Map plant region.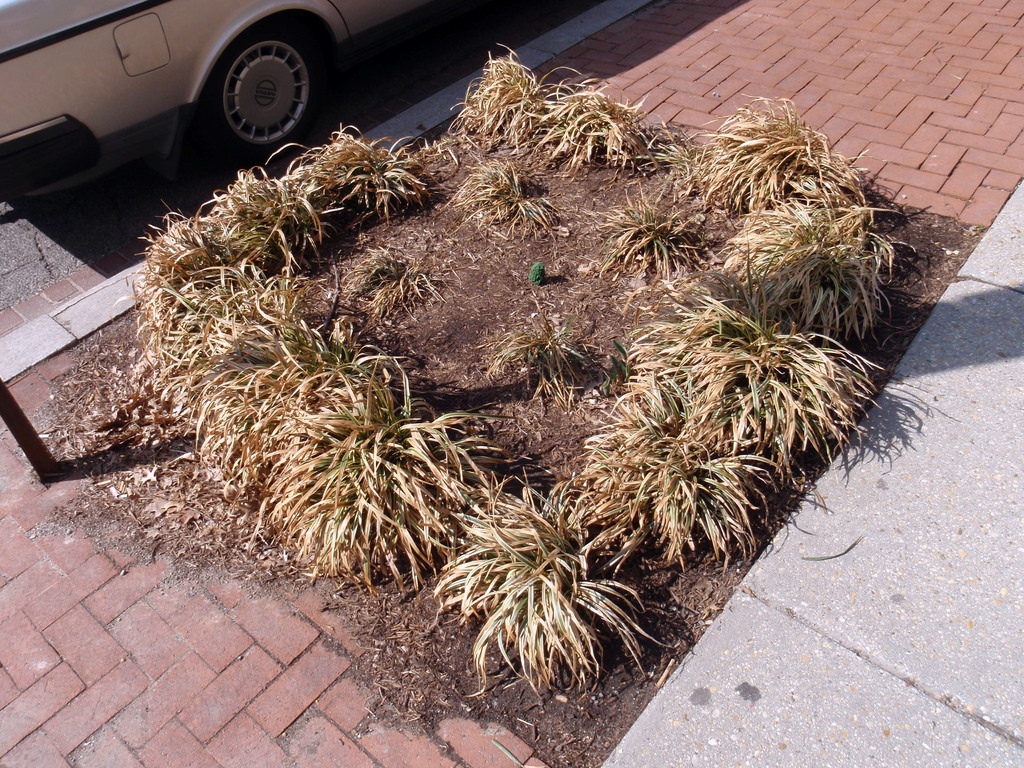
Mapped to crop(452, 156, 562, 241).
